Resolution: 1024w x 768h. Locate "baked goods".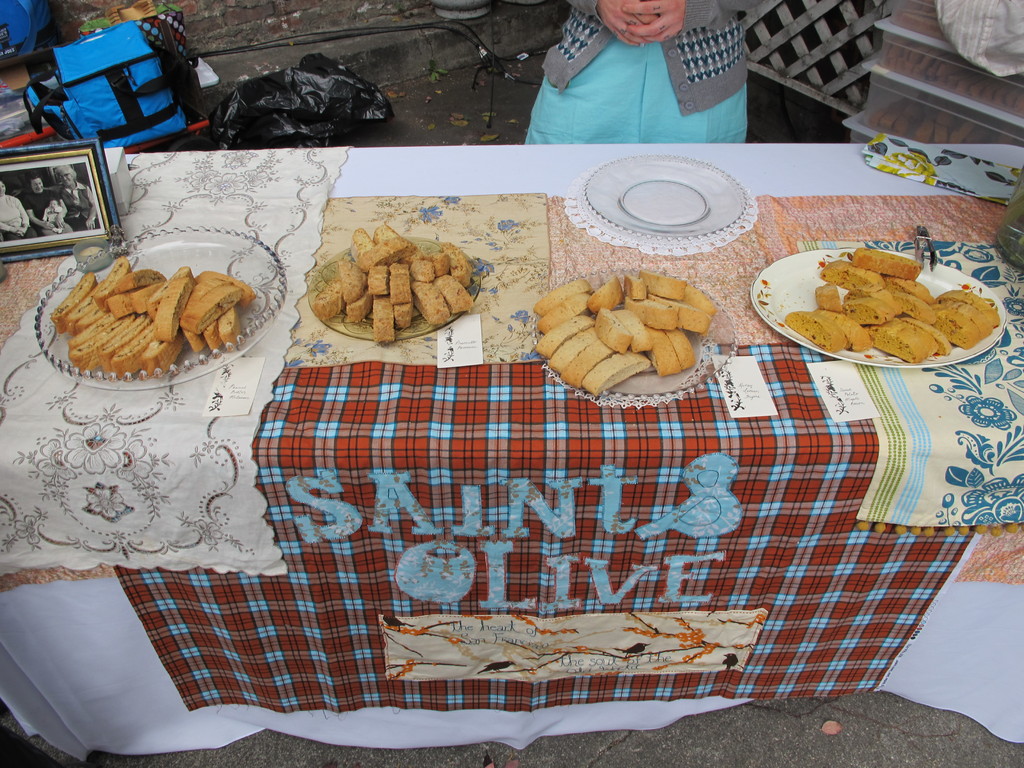
782:243:999:369.
